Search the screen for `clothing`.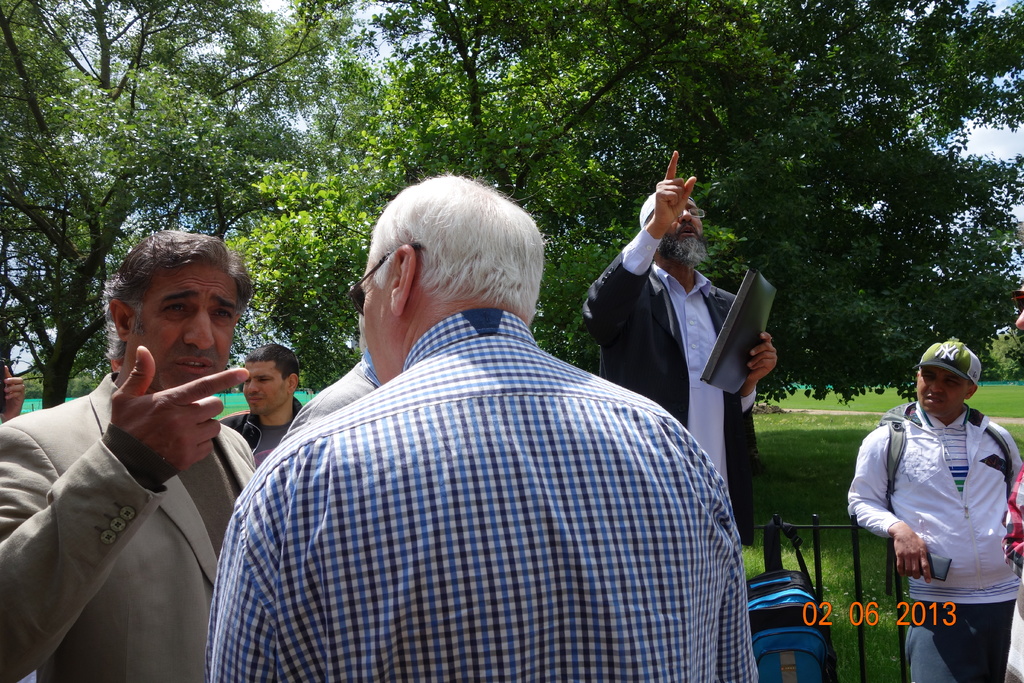
Found at l=904, t=591, r=1020, b=679.
